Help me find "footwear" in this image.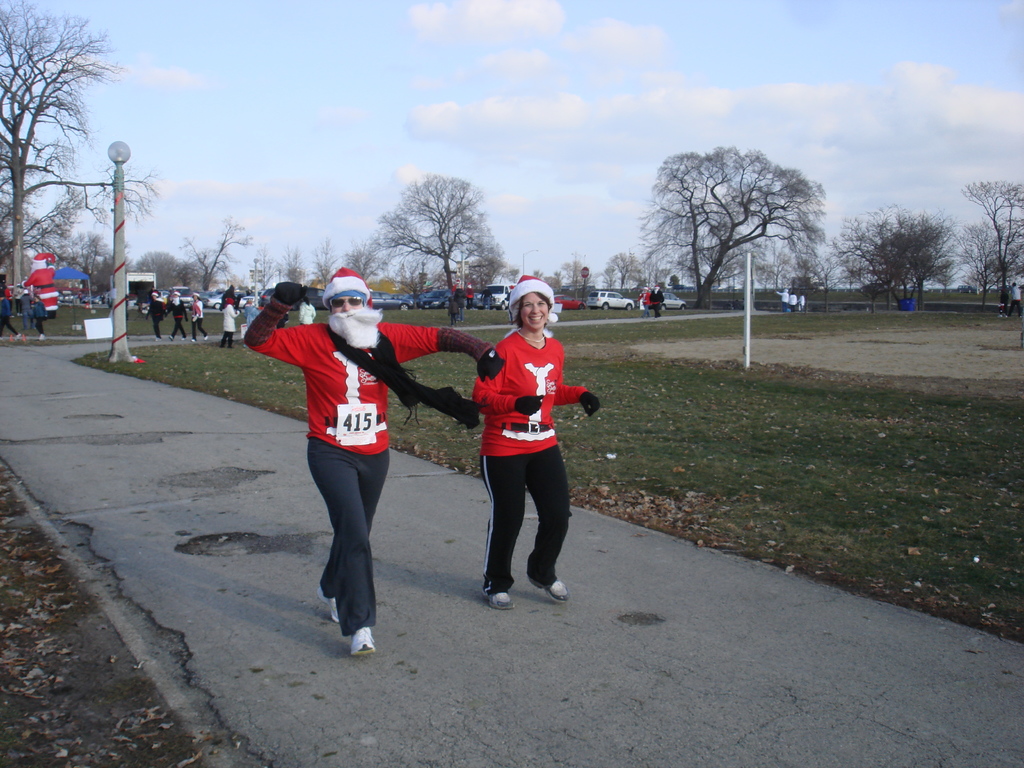
Found it: [x1=202, y1=333, x2=209, y2=340].
